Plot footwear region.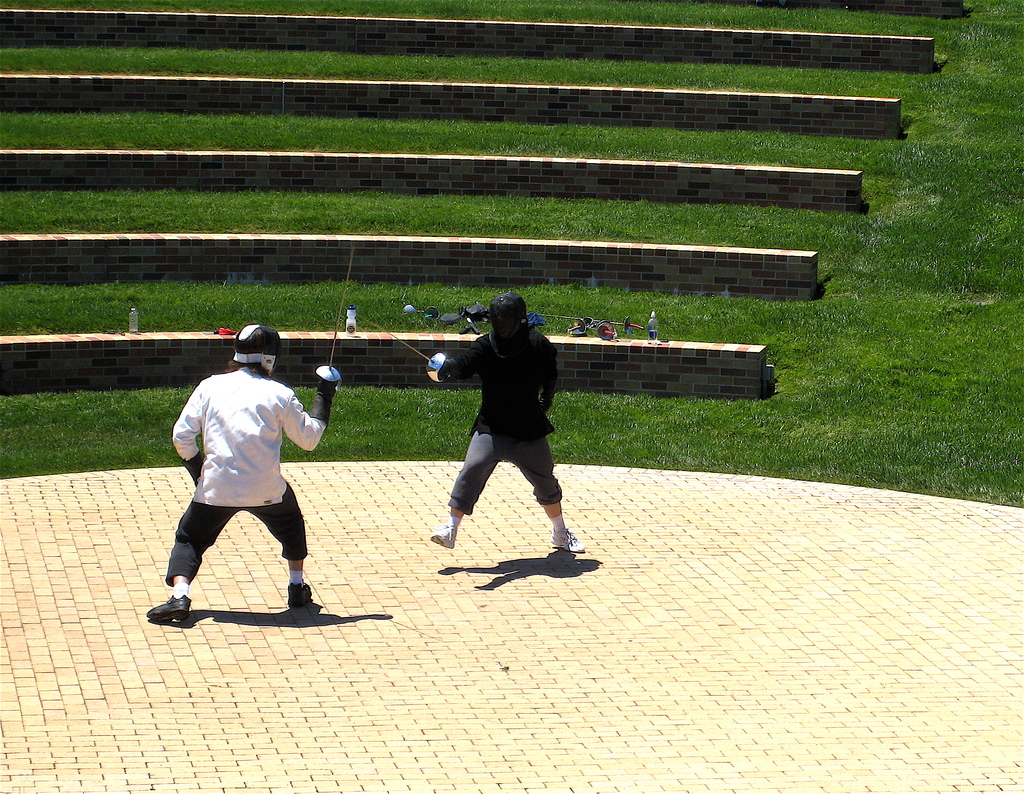
Plotted at (286, 577, 315, 604).
